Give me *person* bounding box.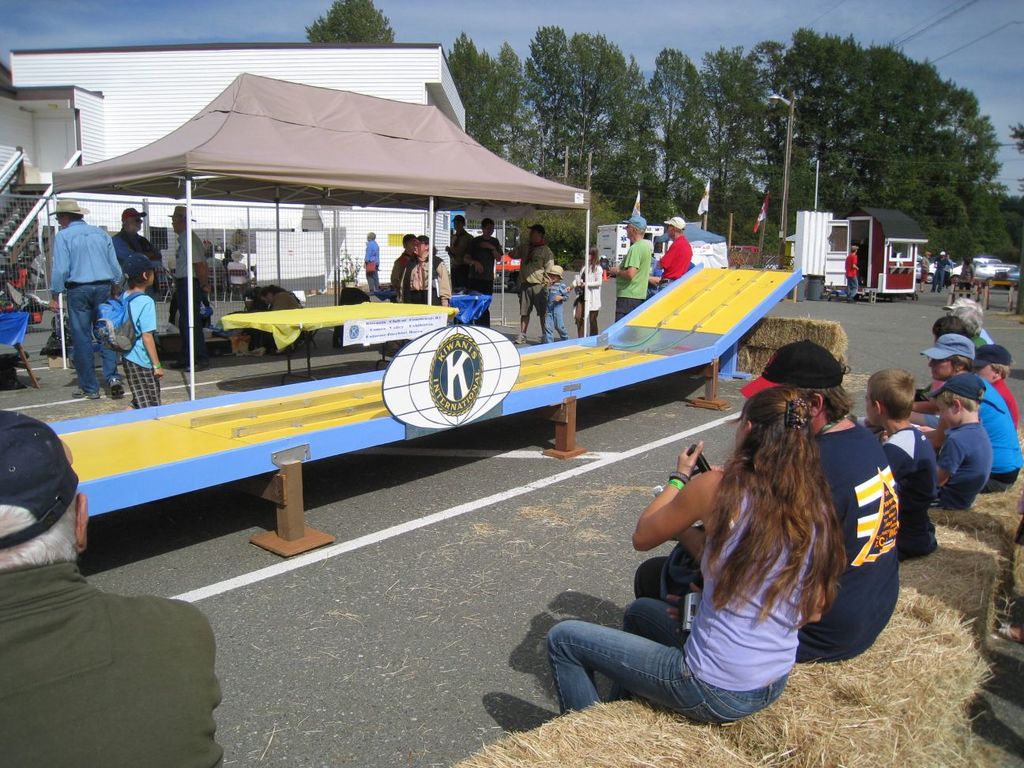
605/214/650/321.
